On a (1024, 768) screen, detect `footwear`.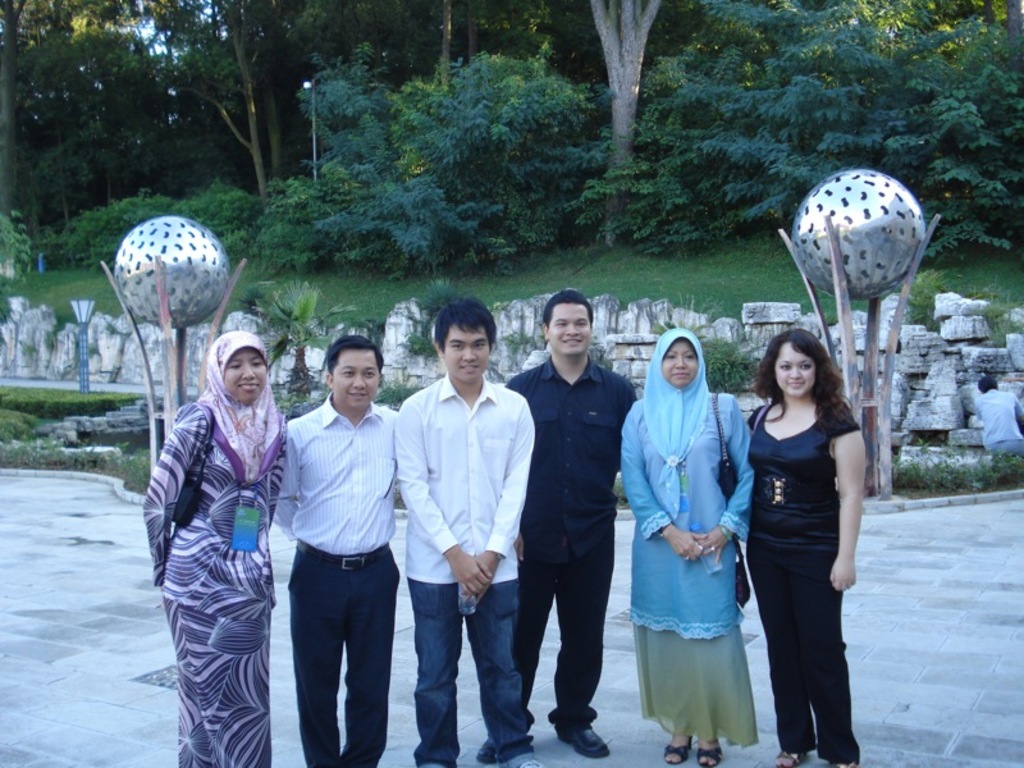
x1=561, y1=723, x2=609, y2=759.
